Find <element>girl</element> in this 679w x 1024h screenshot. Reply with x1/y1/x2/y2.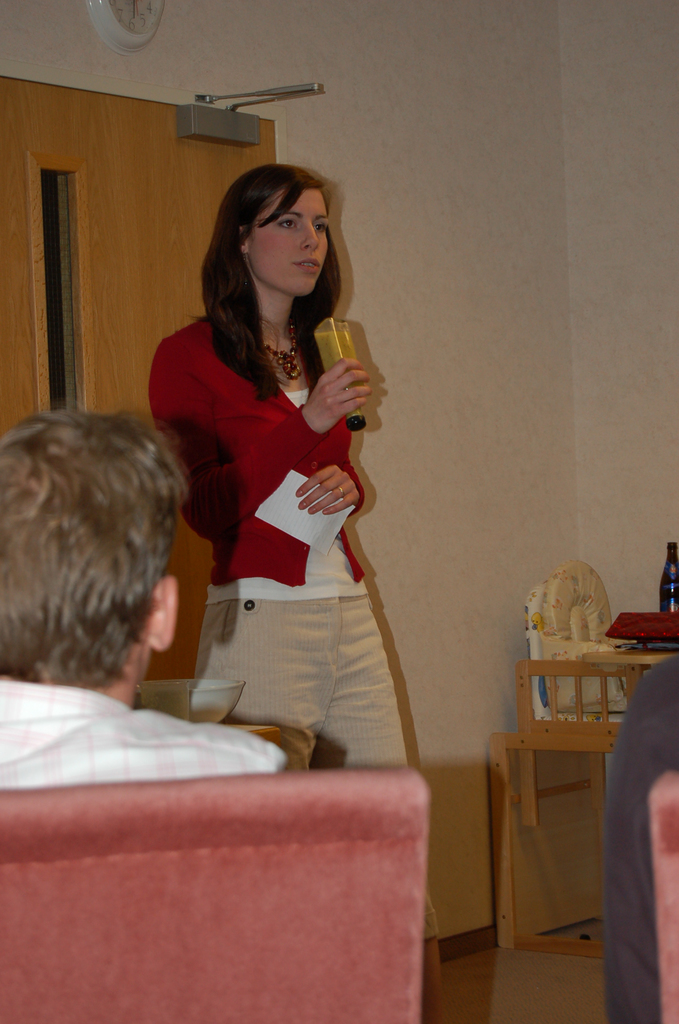
151/164/440/1023.
